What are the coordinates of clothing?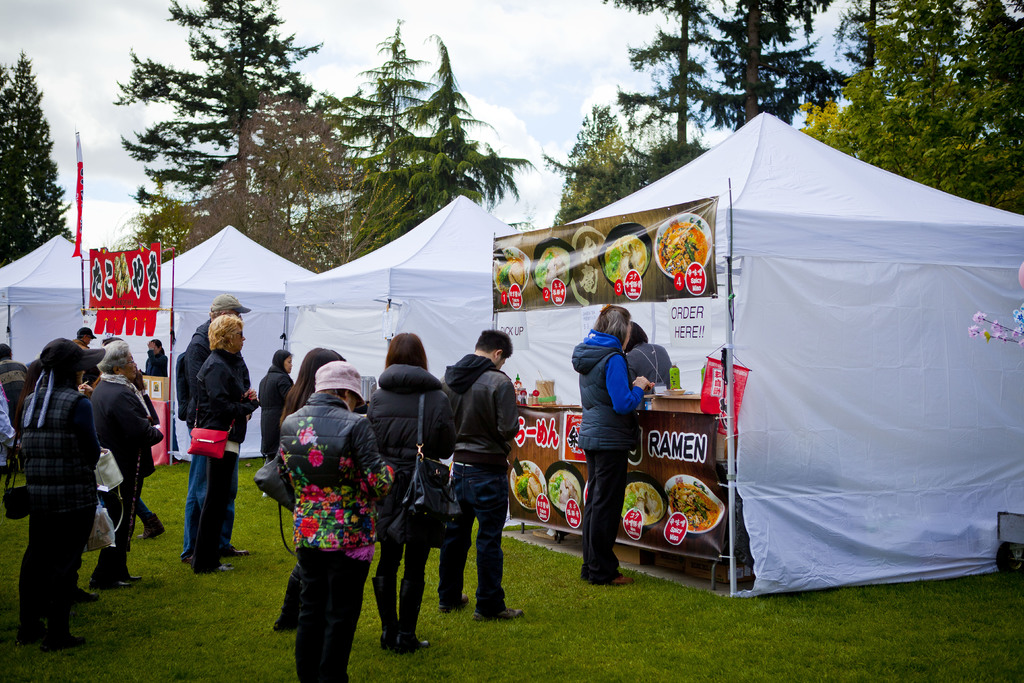
90,372,161,586.
